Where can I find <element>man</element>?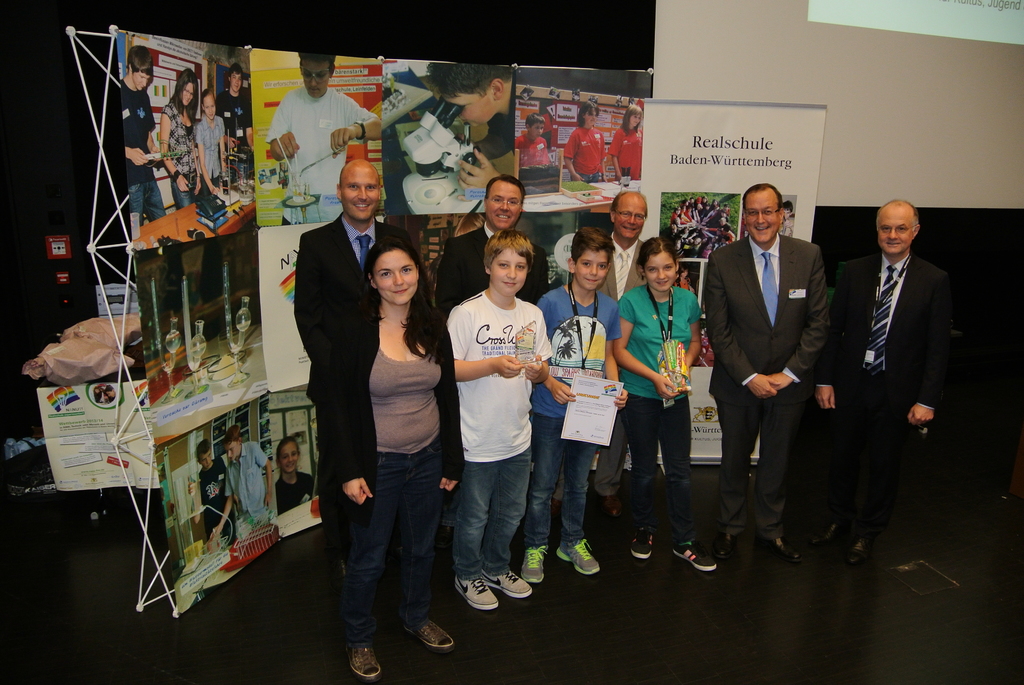
You can find it at (264,52,381,224).
